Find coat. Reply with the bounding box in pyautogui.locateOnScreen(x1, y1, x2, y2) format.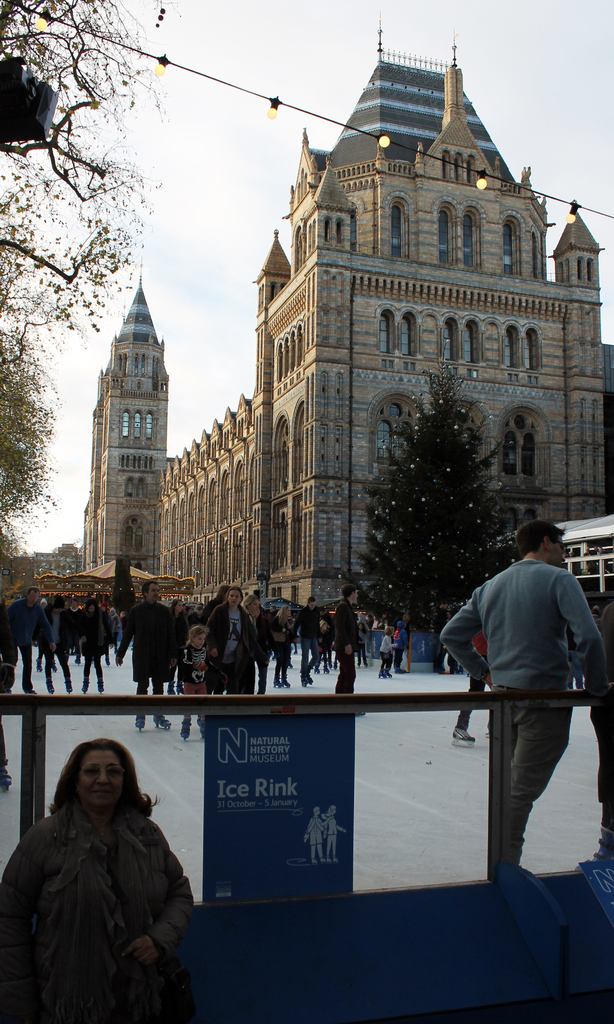
pyautogui.locateOnScreen(16, 774, 190, 1006).
